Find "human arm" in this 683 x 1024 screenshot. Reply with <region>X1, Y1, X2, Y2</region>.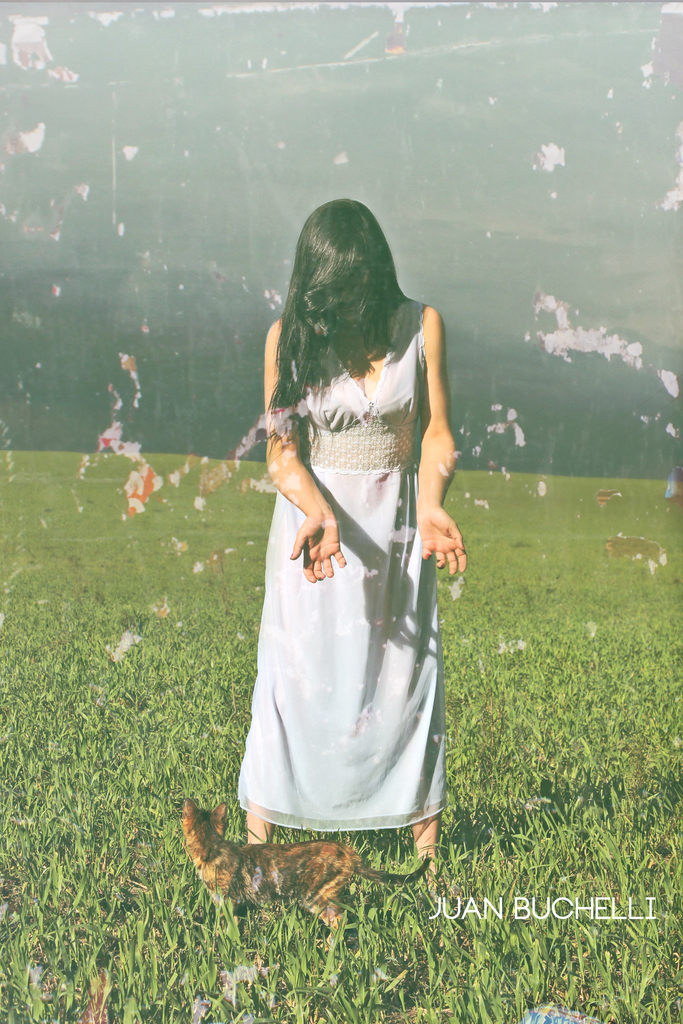
<region>257, 316, 351, 585</region>.
